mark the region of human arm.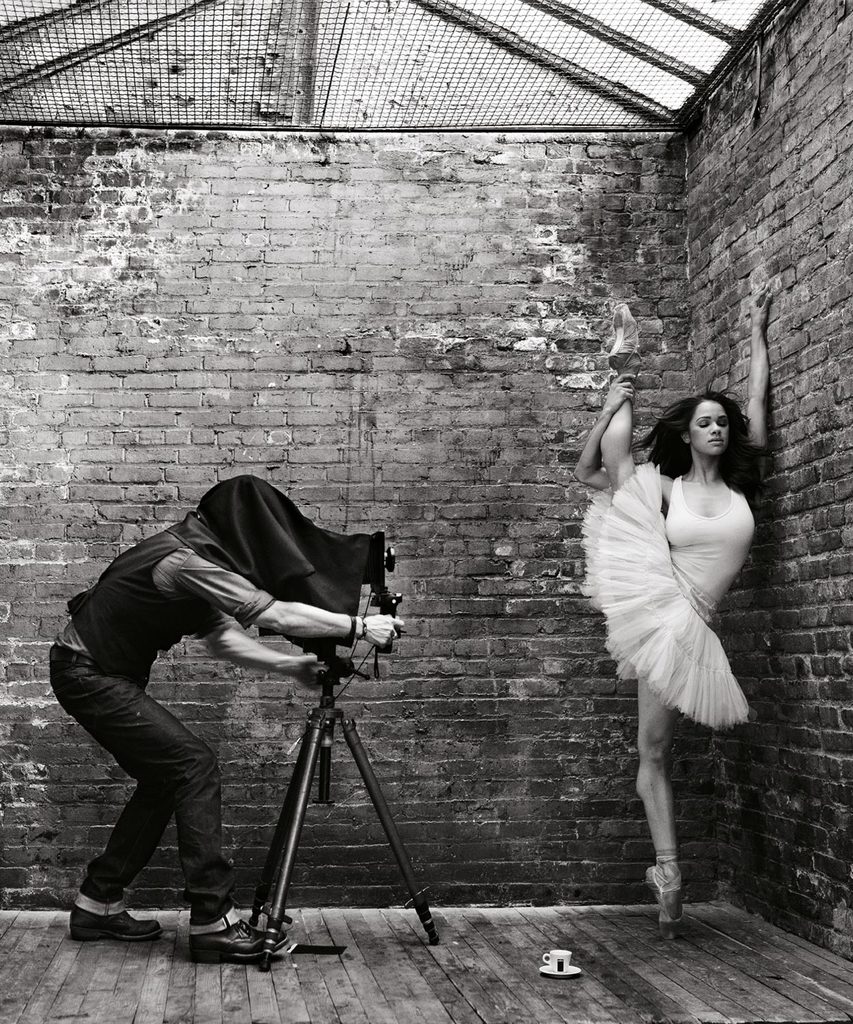
Region: l=192, t=541, r=409, b=644.
